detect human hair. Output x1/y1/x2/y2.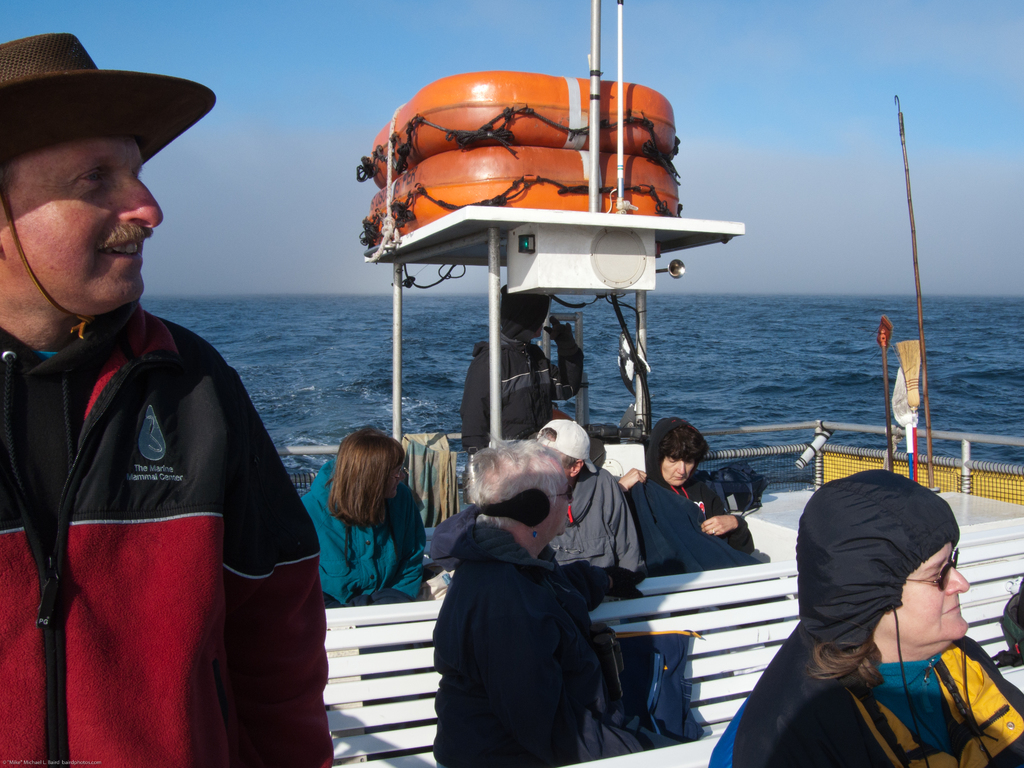
541/423/577/470.
